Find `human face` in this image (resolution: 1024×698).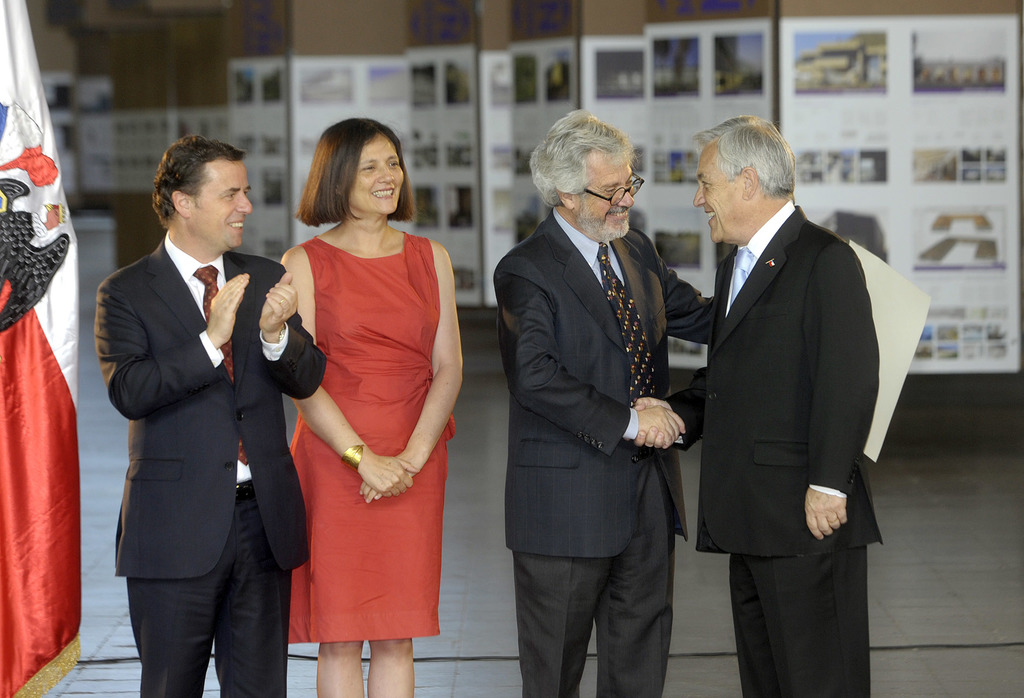
(346, 133, 405, 212).
